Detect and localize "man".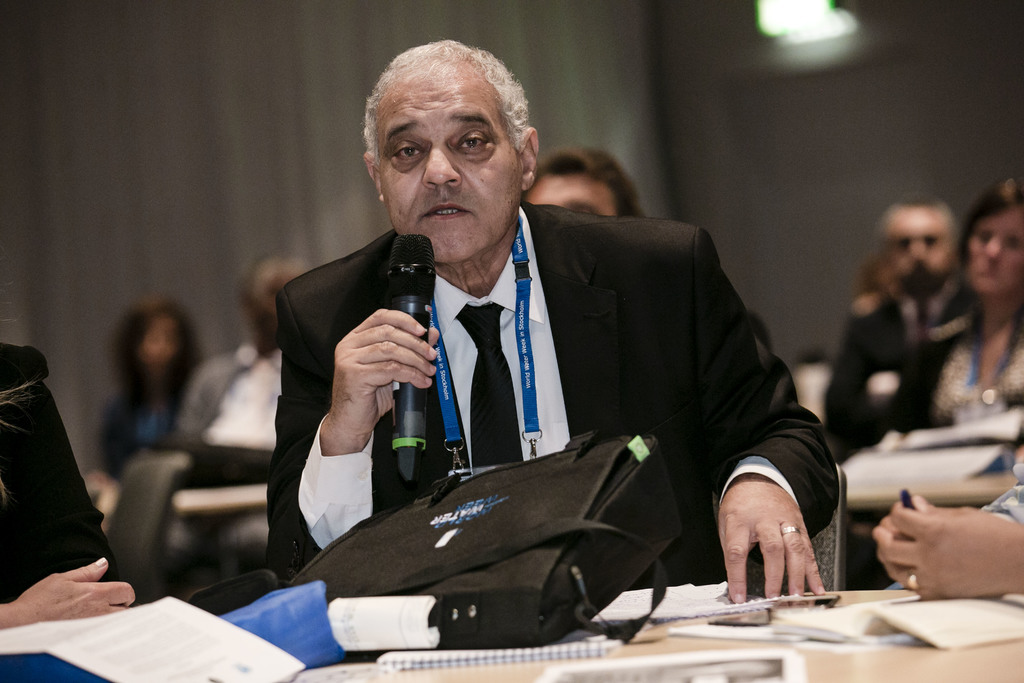
Localized at Rect(822, 188, 980, 467).
